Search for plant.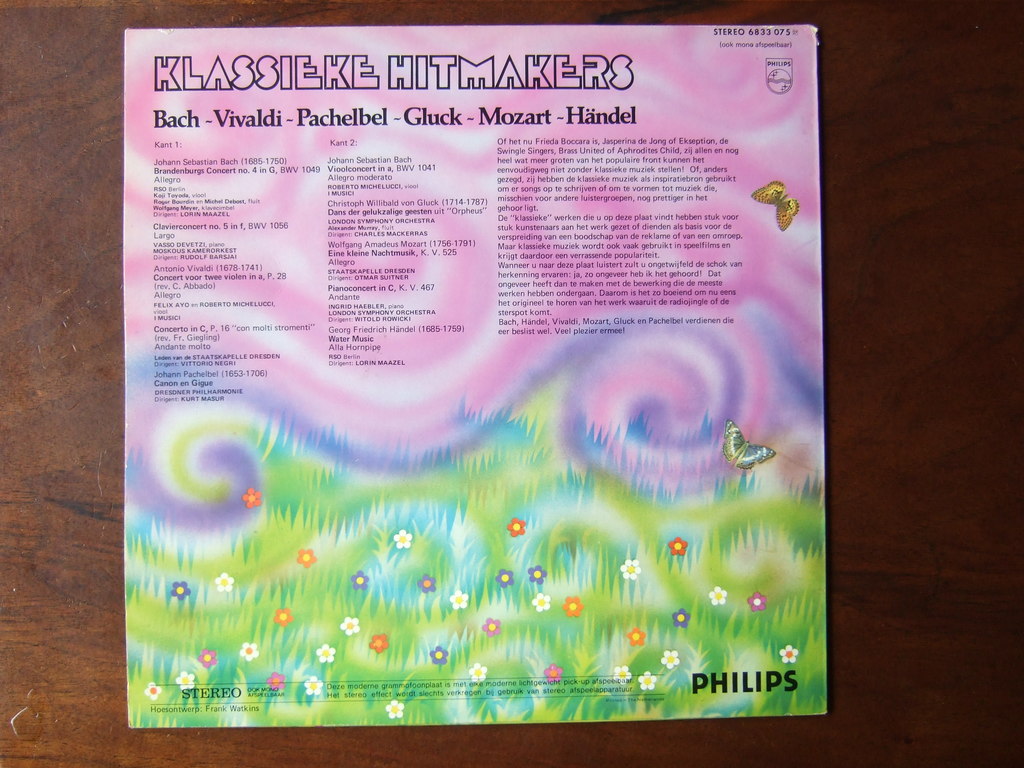
Found at x1=123, y1=415, x2=816, y2=723.
